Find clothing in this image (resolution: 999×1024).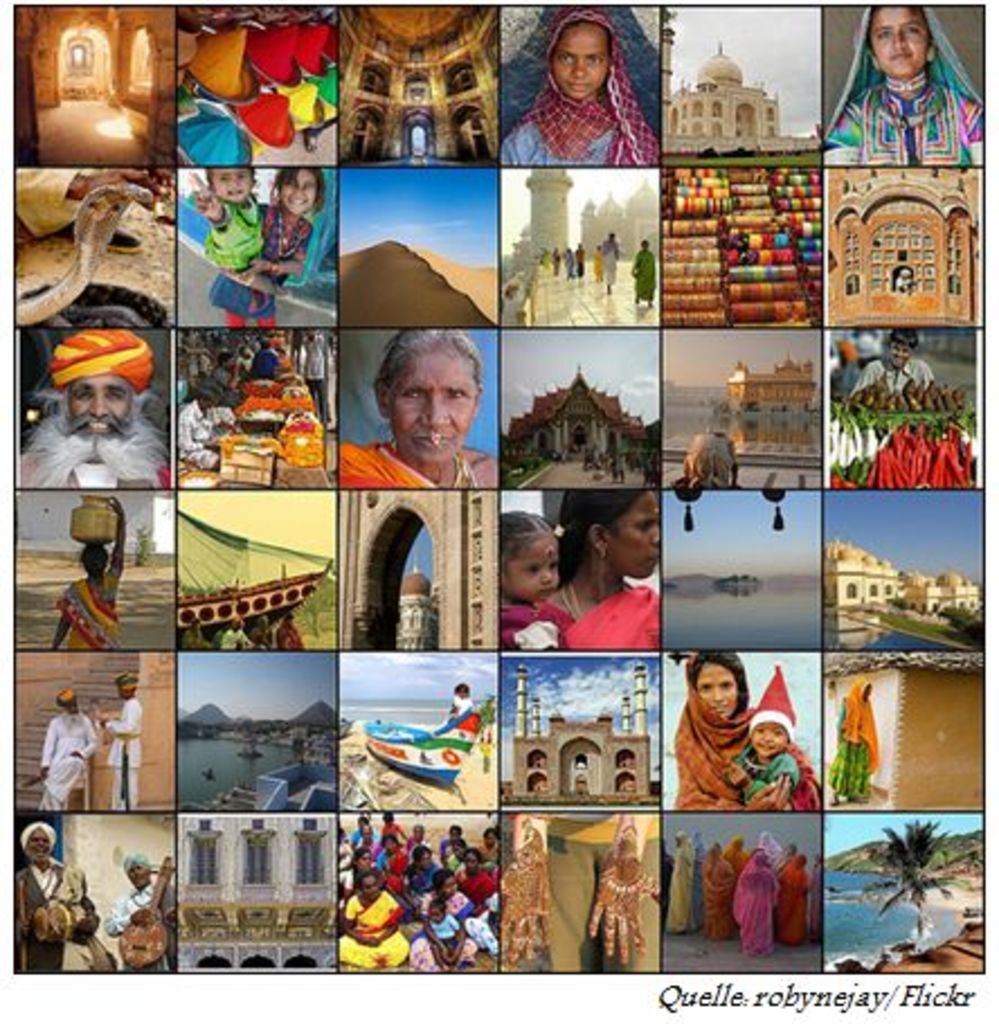
region(254, 347, 279, 374).
